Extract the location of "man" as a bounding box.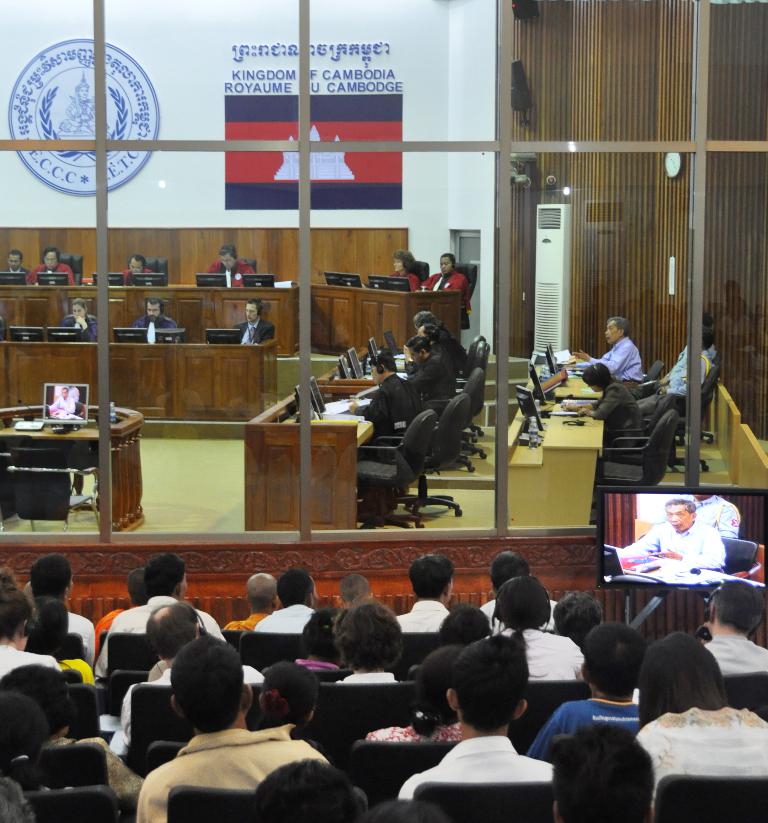
[21,581,38,620].
